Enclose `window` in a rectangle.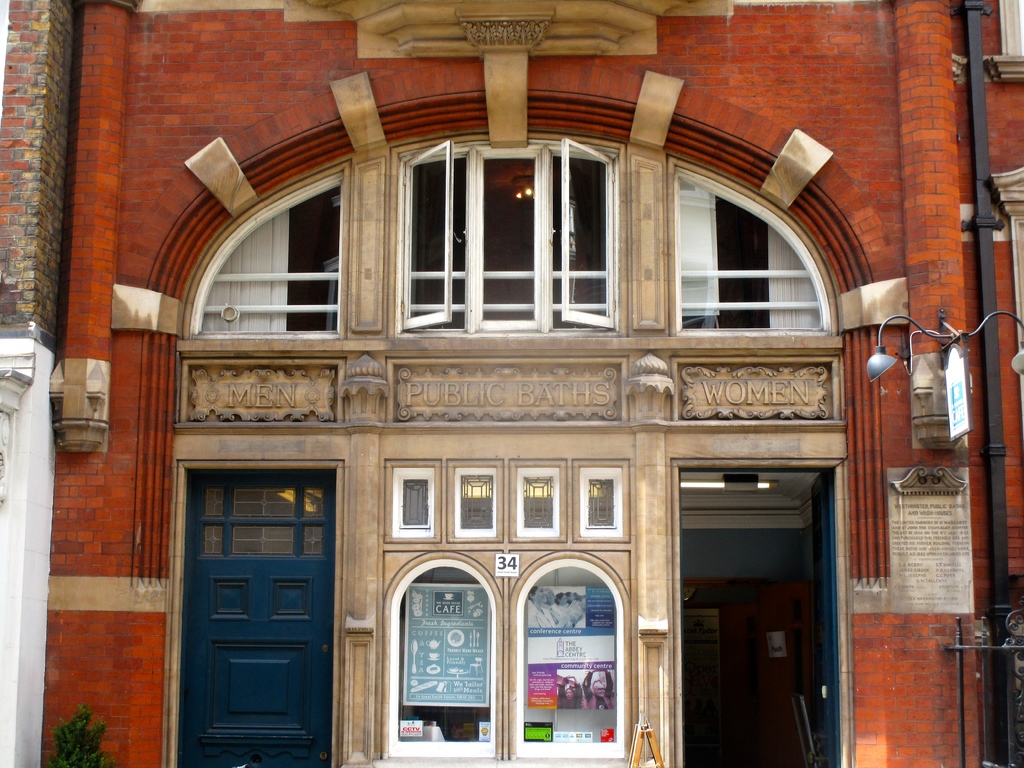
454:463:499:543.
